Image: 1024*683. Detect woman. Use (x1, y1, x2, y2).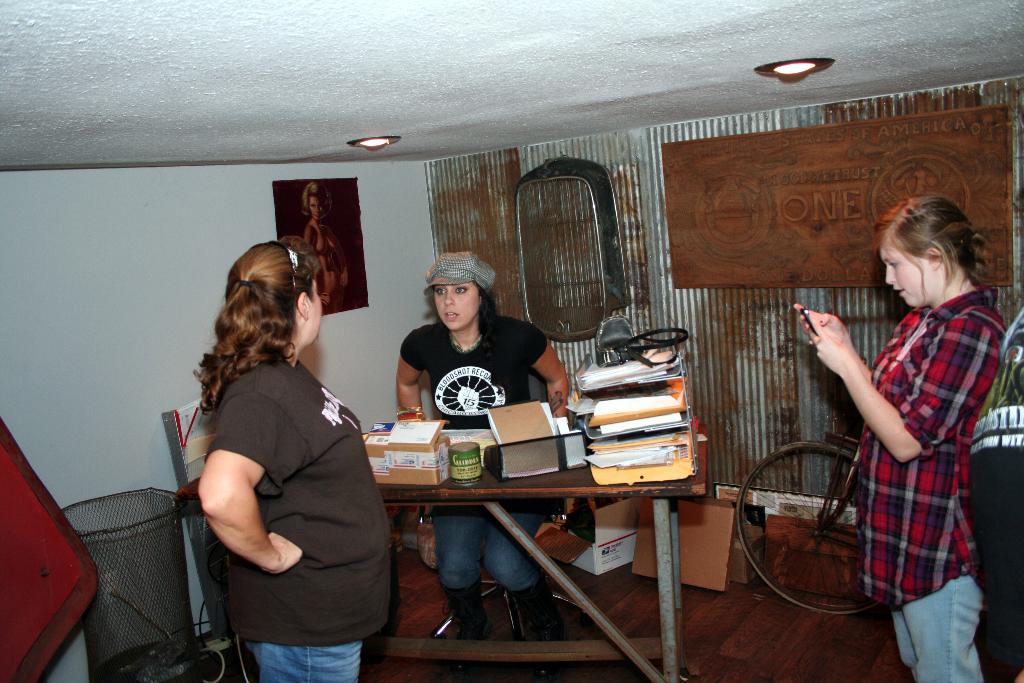
(387, 249, 571, 682).
